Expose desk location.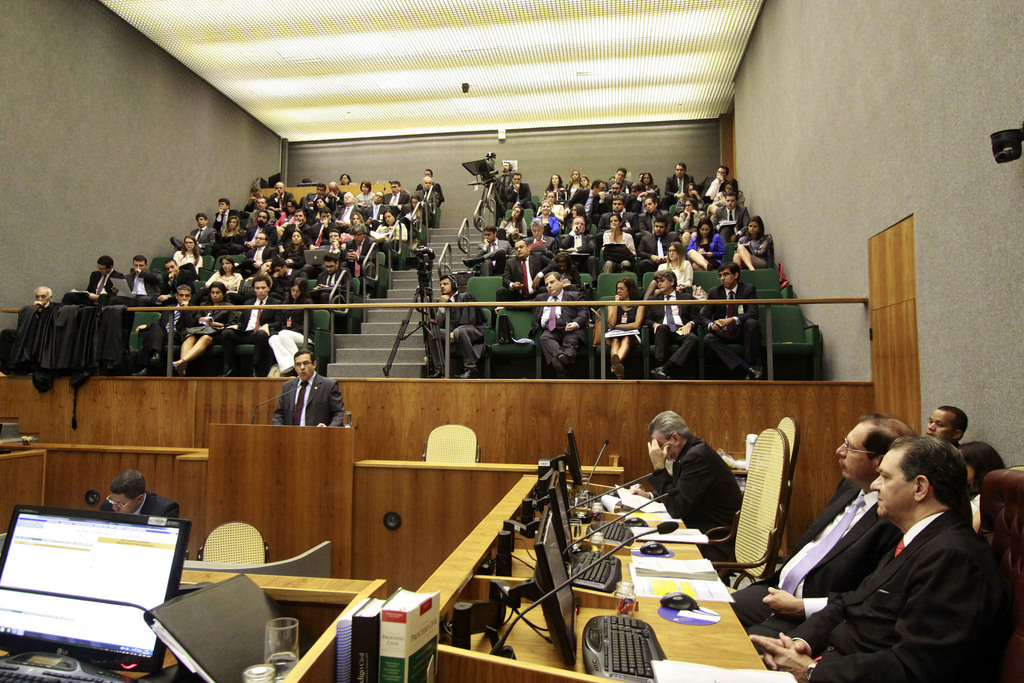
Exposed at [184,557,392,680].
